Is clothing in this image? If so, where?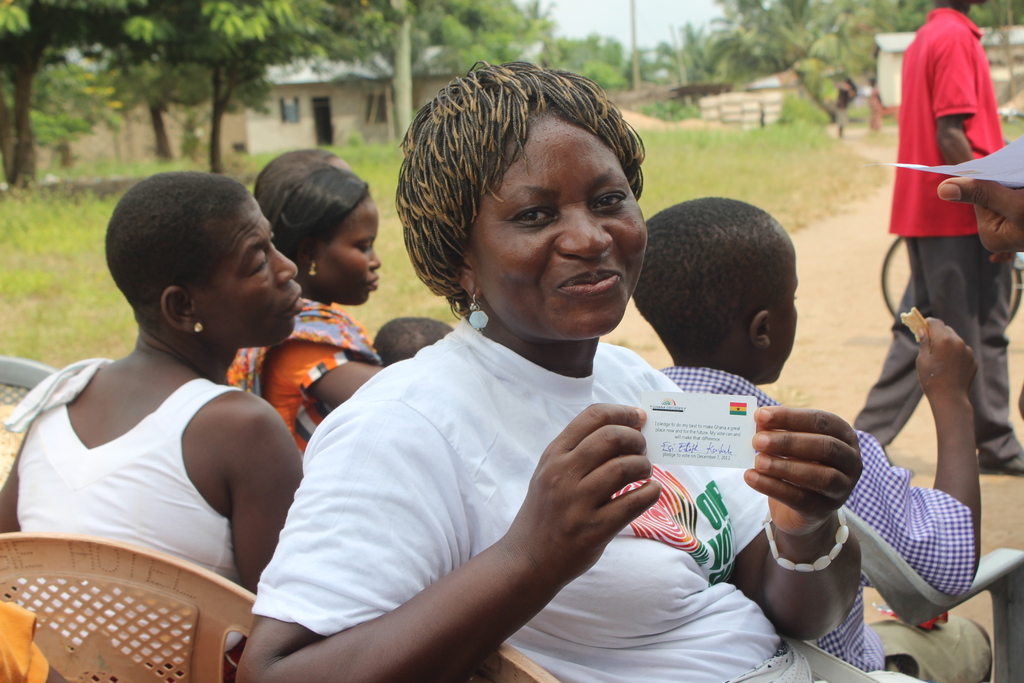
Yes, at box=[198, 300, 390, 466].
